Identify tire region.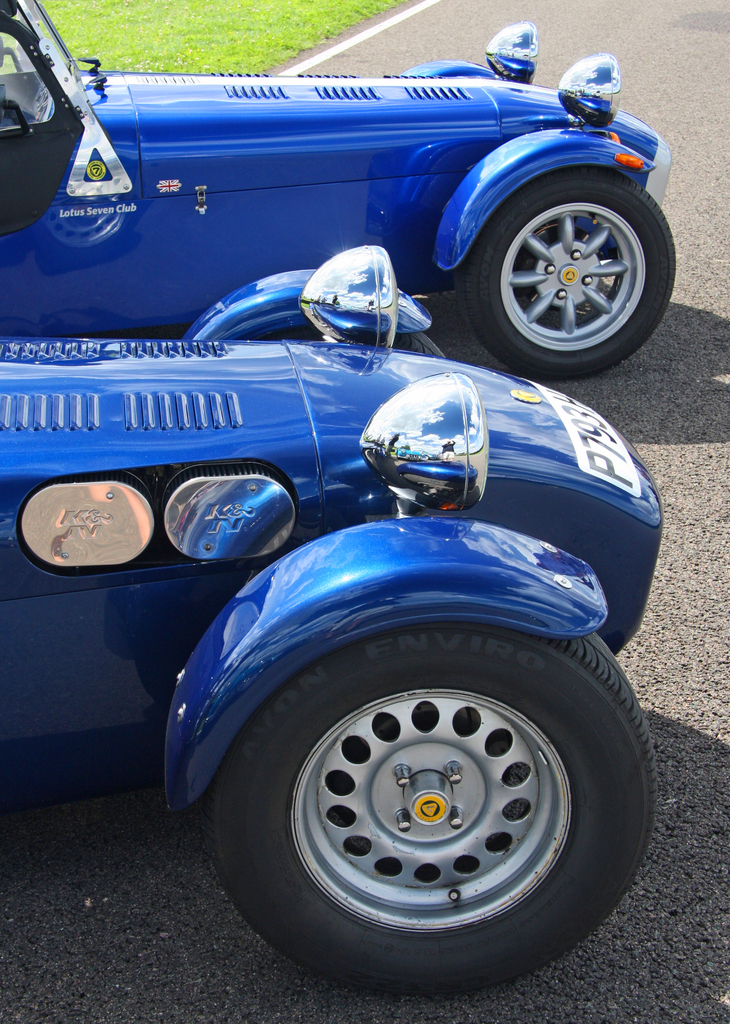
Region: (x1=203, y1=588, x2=662, y2=1008).
